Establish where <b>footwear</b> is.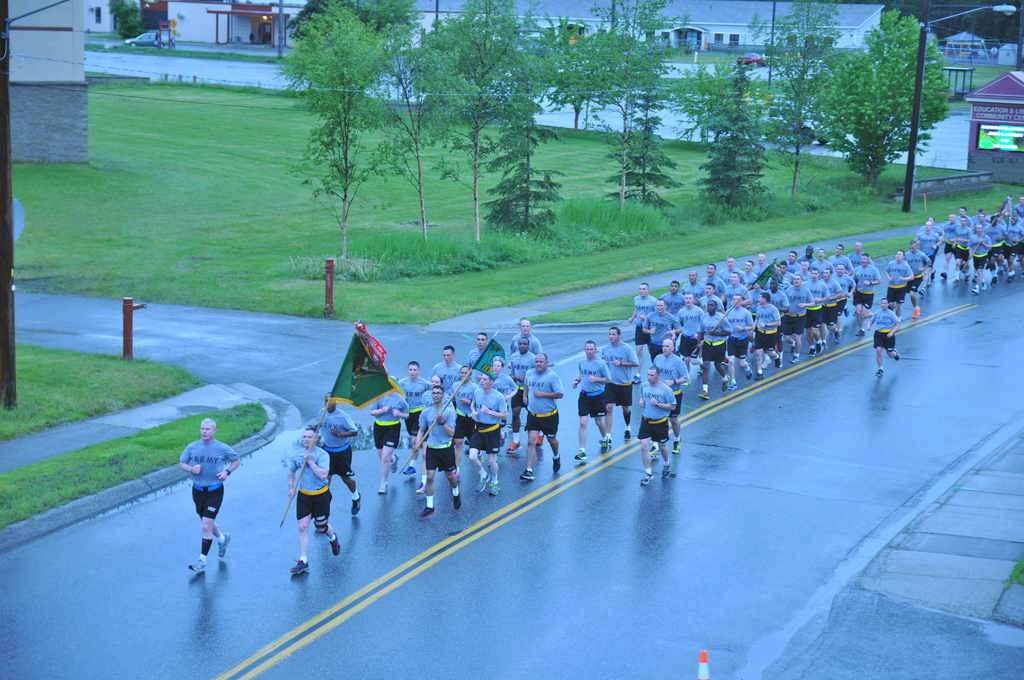
Established at locate(507, 439, 522, 450).
